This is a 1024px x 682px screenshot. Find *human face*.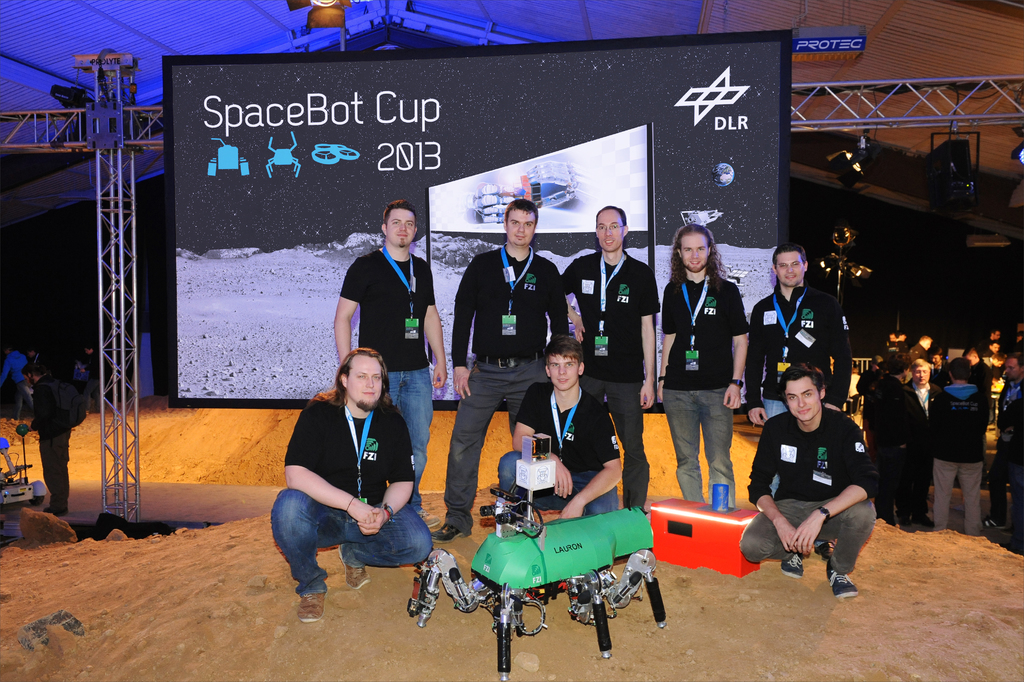
Bounding box: (992, 342, 1000, 352).
